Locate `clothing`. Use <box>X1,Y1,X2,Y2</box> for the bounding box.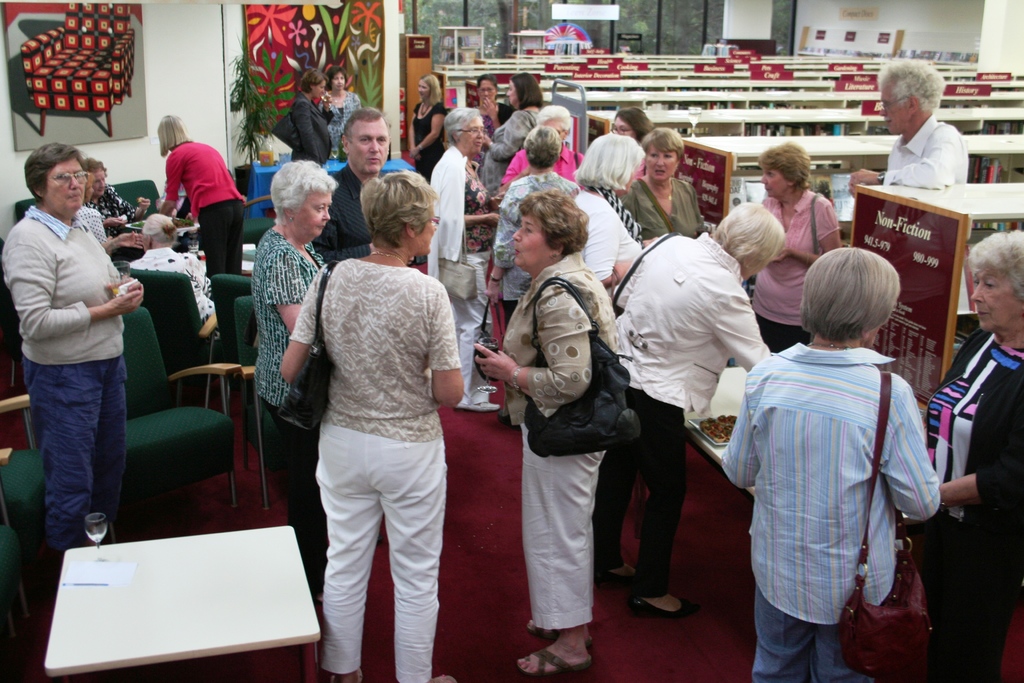
<box>623,177,707,236</box>.
